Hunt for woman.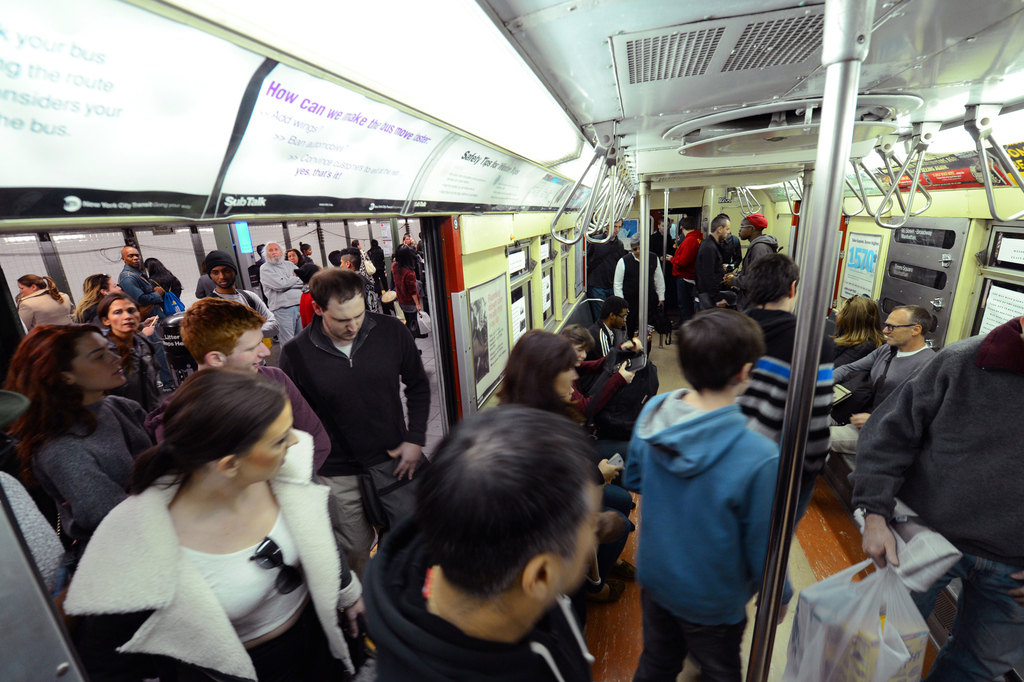
Hunted down at region(495, 325, 641, 604).
